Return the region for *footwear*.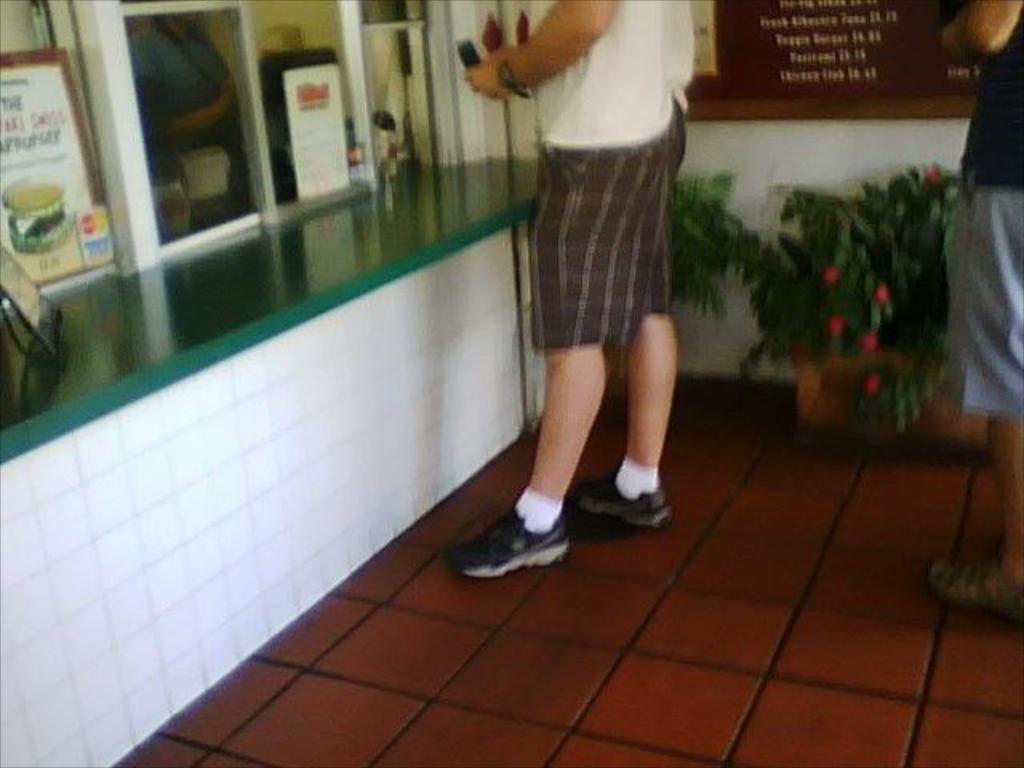
[left=910, top=539, right=1022, bottom=643].
